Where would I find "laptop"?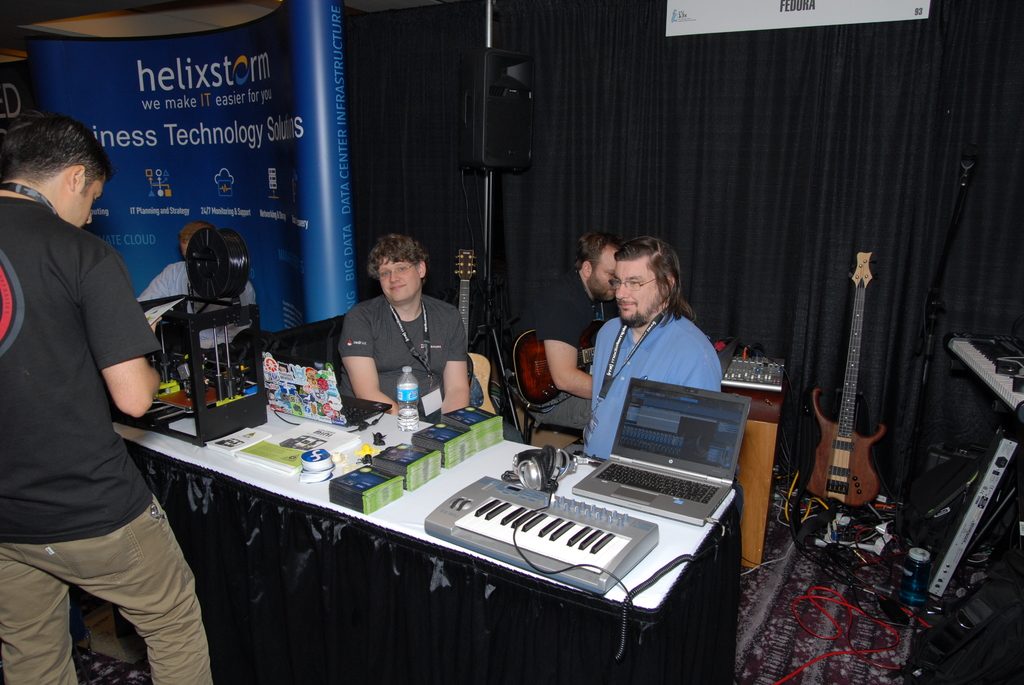
At rect(260, 349, 391, 430).
